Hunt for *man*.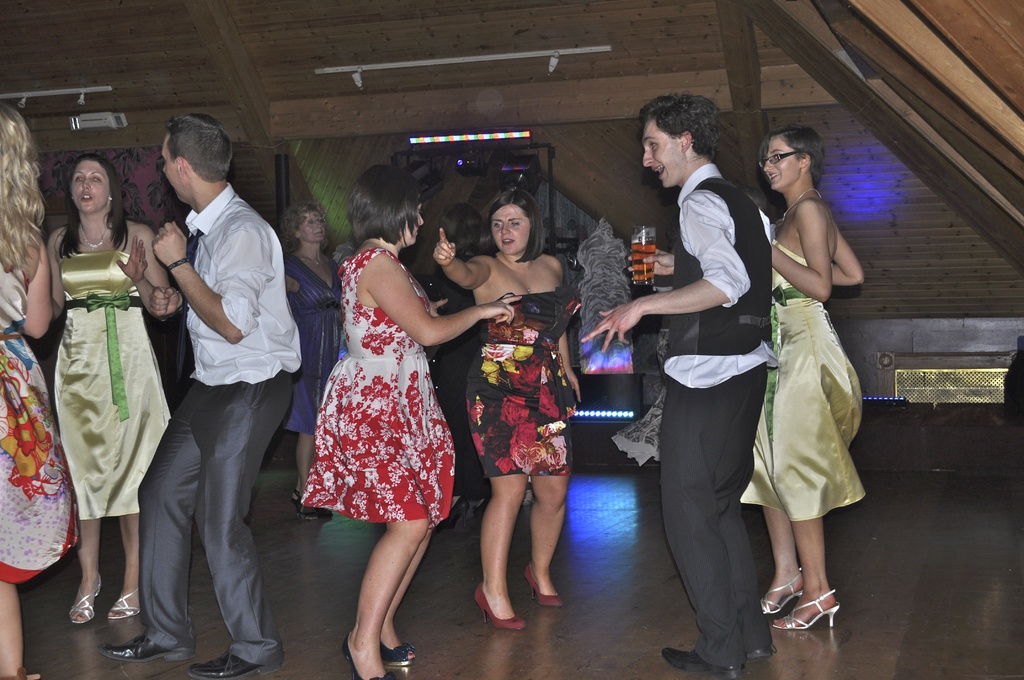
Hunted down at bbox(124, 112, 295, 661).
